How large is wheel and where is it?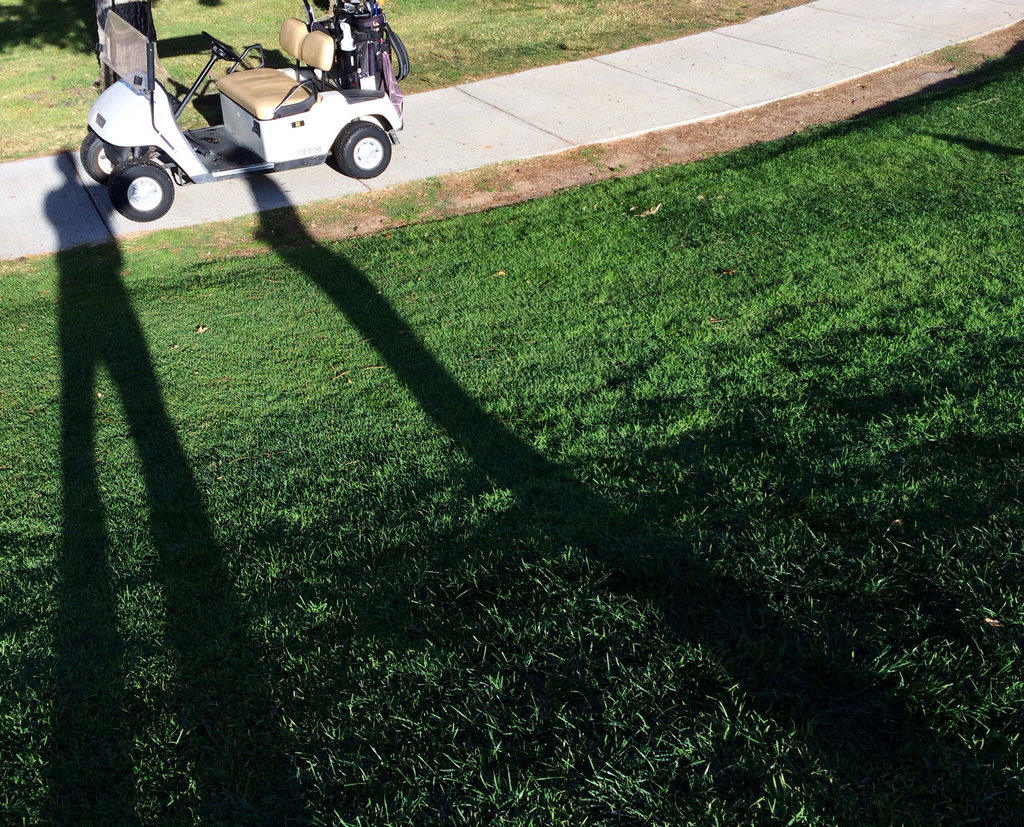
Bounding box: l=81, t=138, r=147, b=181.
